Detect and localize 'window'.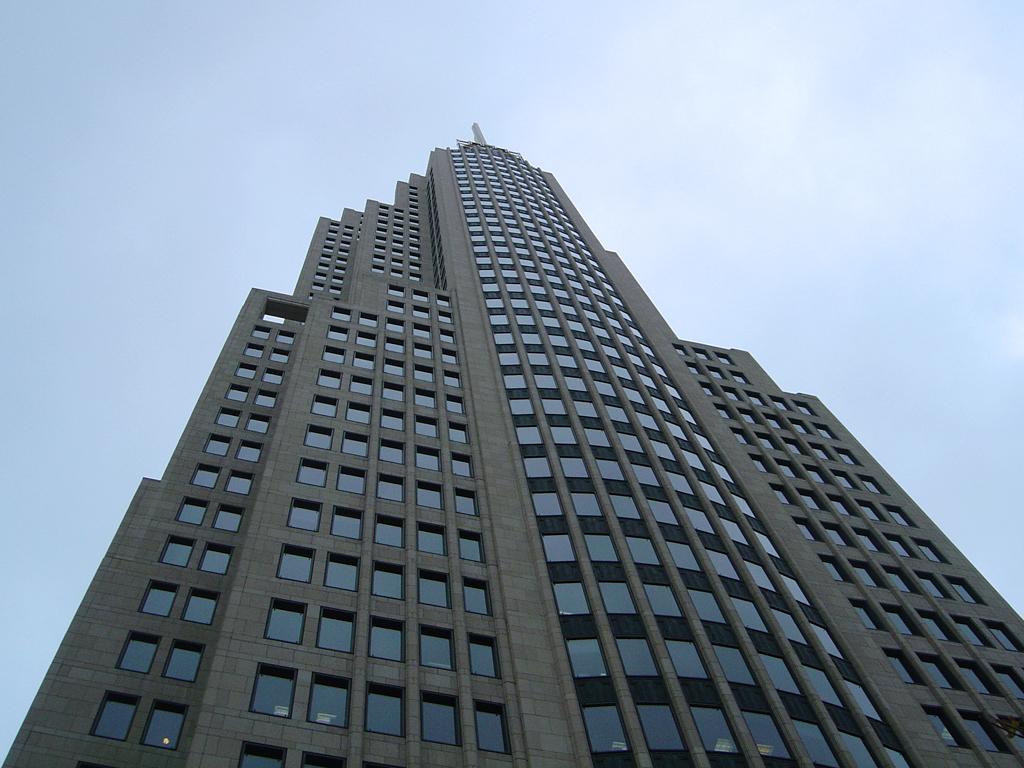
Localized at detection(255, 391, 274, 419).
